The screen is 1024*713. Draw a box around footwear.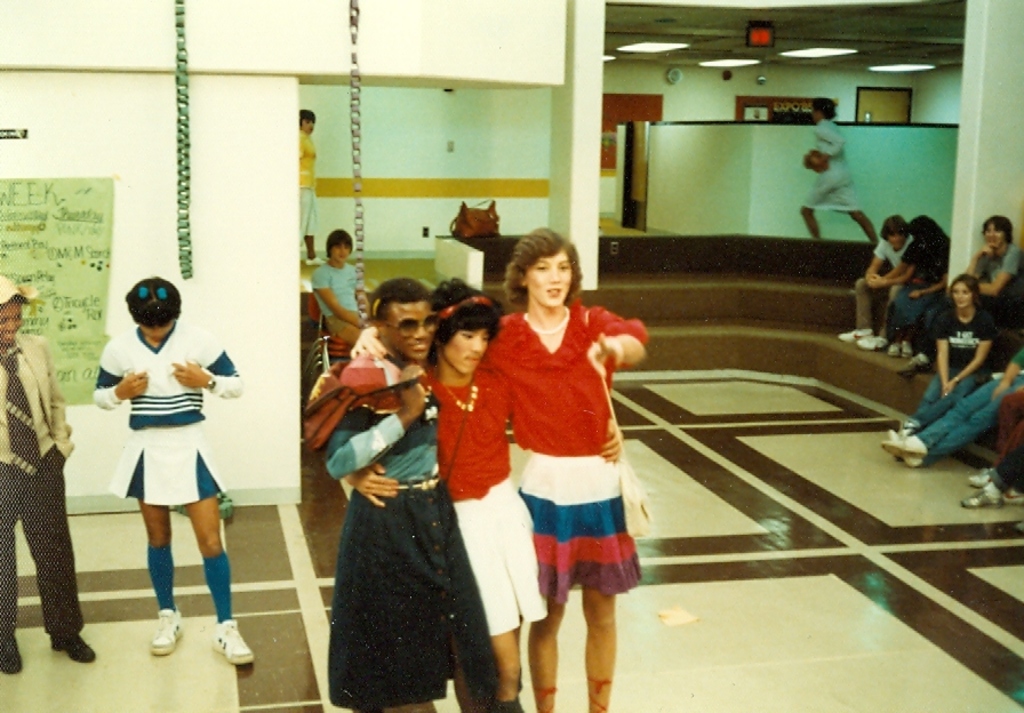
l=887, t=341, r=914, b=359.
